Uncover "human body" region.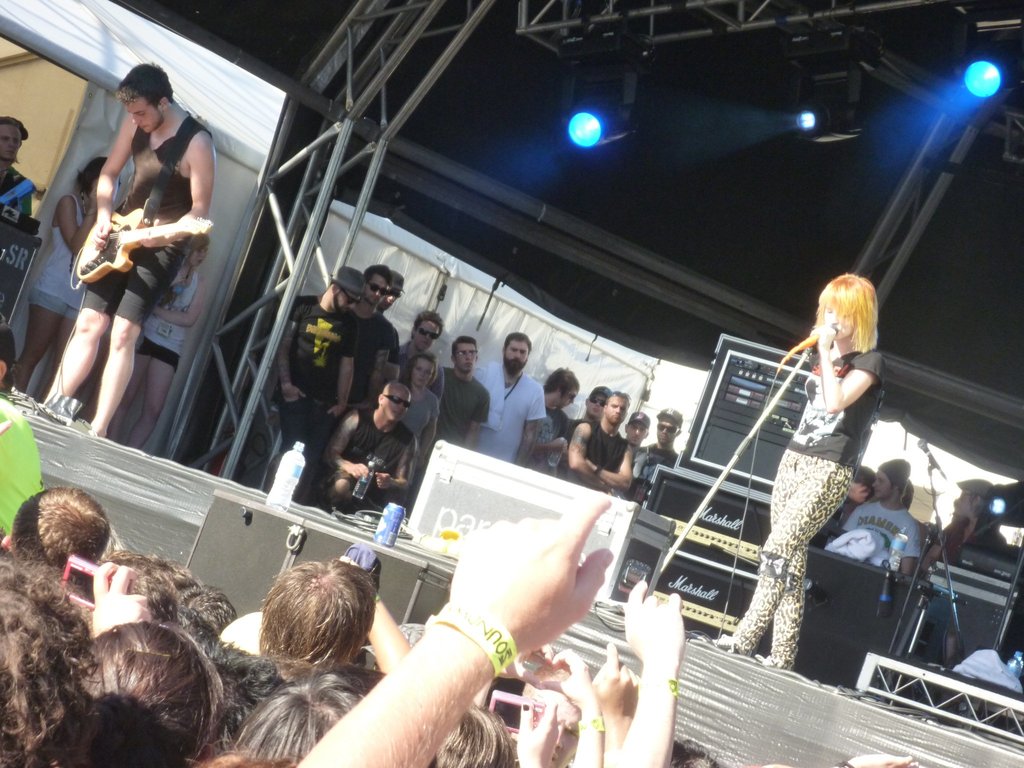
Uncovered: <region>276, 273, 353, 498</region>.
